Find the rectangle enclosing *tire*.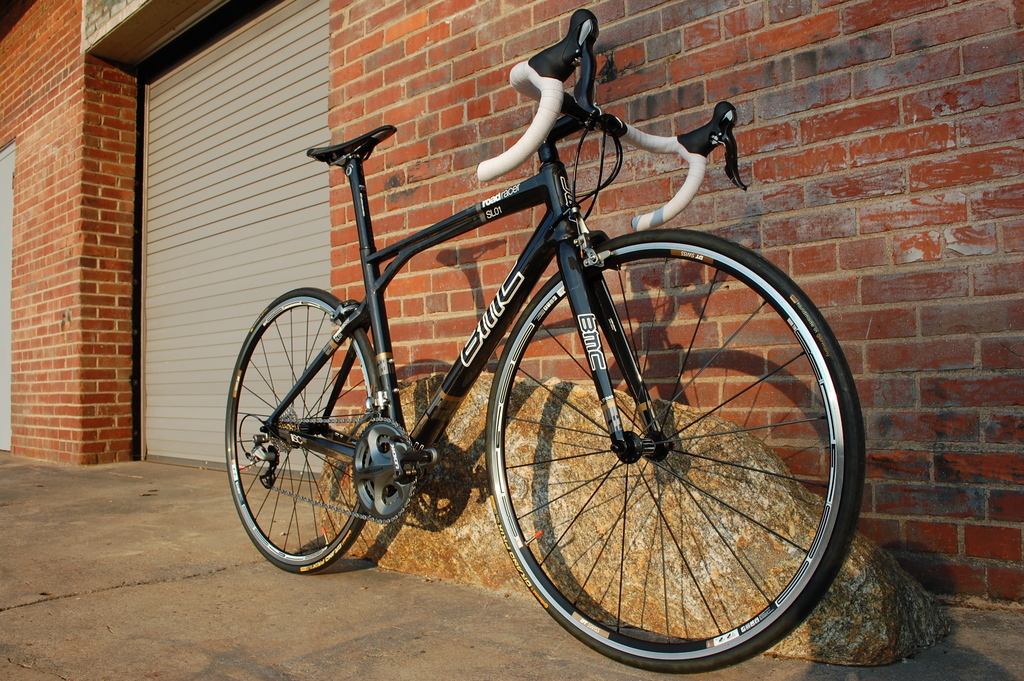
bbox=[226, 288, 381, 574].
